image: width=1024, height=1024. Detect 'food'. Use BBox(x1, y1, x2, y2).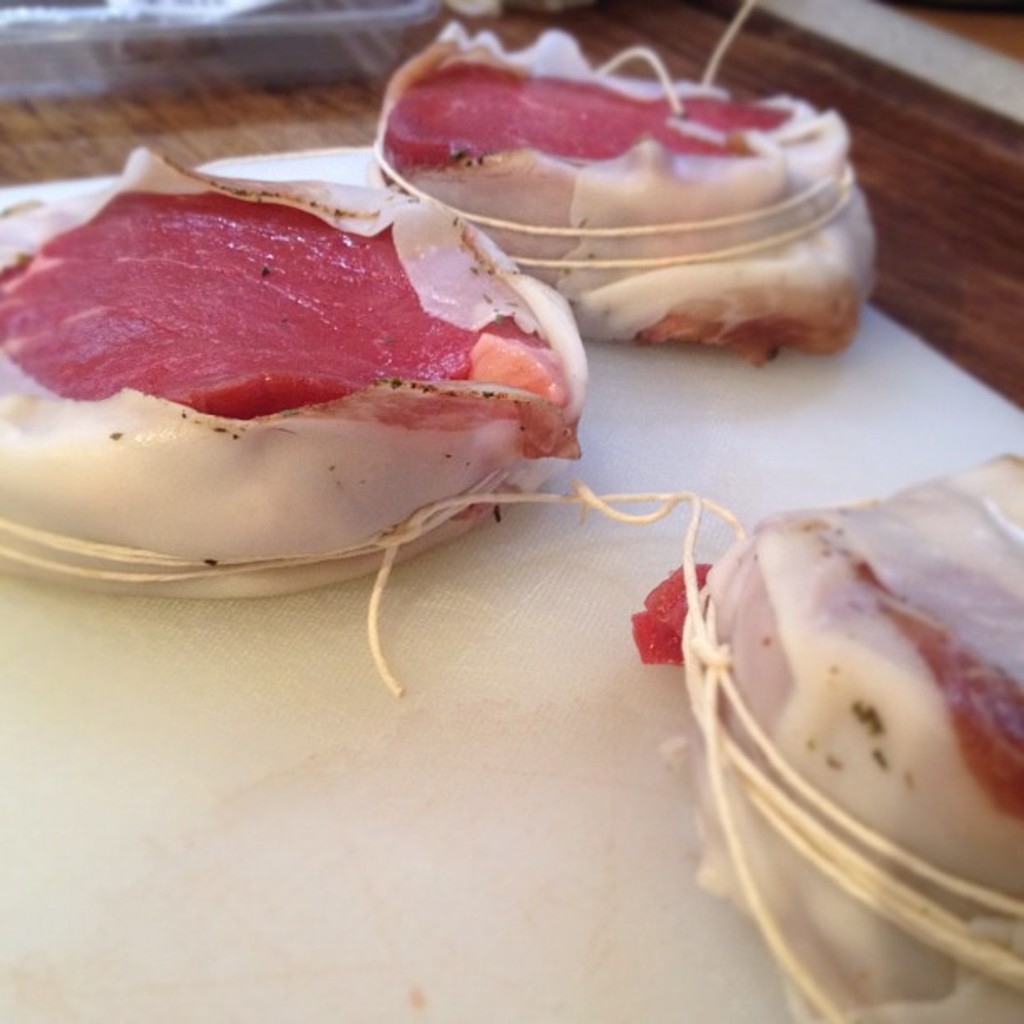
BBox(375, 15, 872, 345).
